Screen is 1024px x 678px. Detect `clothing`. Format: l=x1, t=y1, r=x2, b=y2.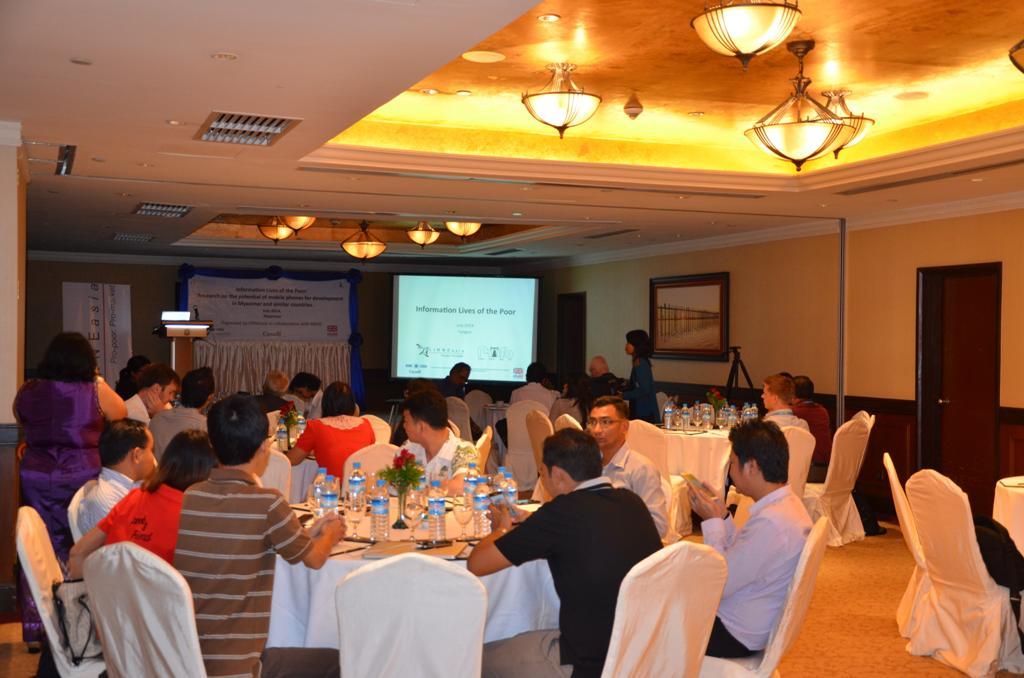
l=94, t=481, r=184, b=553.
